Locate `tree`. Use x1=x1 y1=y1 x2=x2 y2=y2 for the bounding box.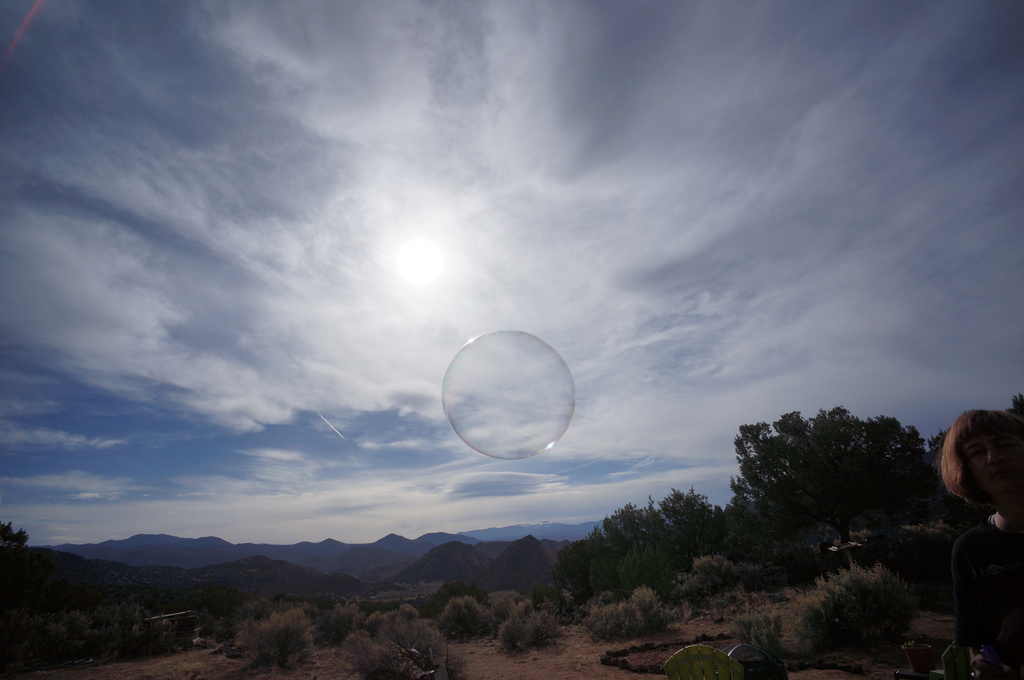
x1=730 y1=405 x2=946 y2=580.
